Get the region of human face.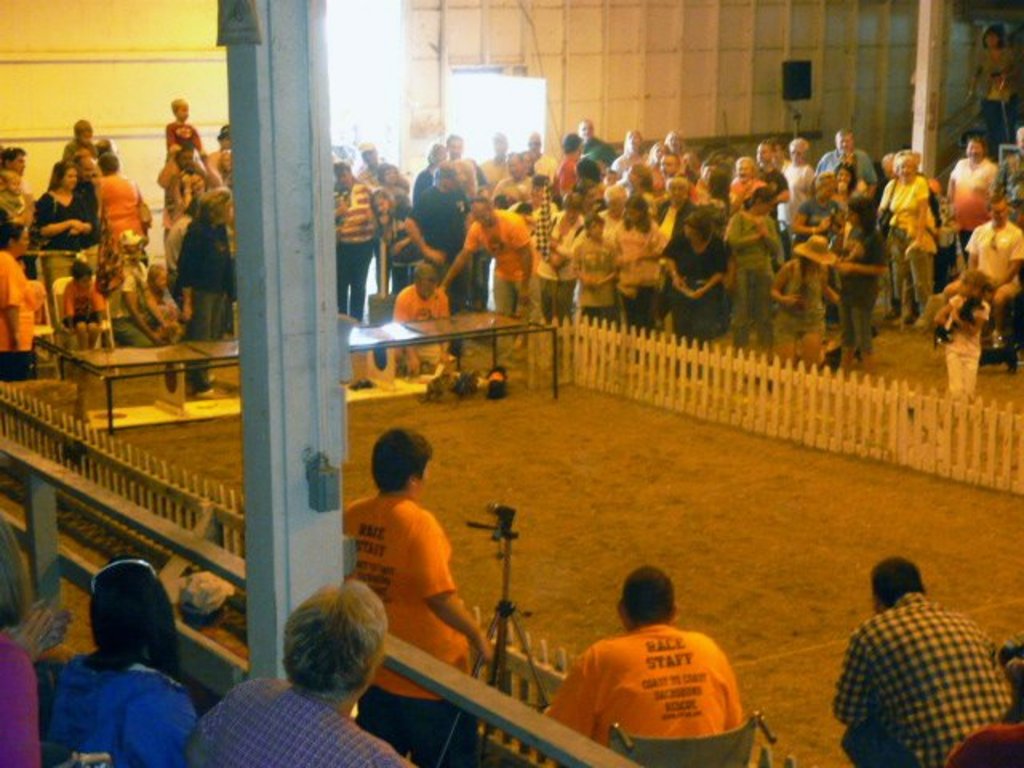
detection(837, 166, 850, 182).
